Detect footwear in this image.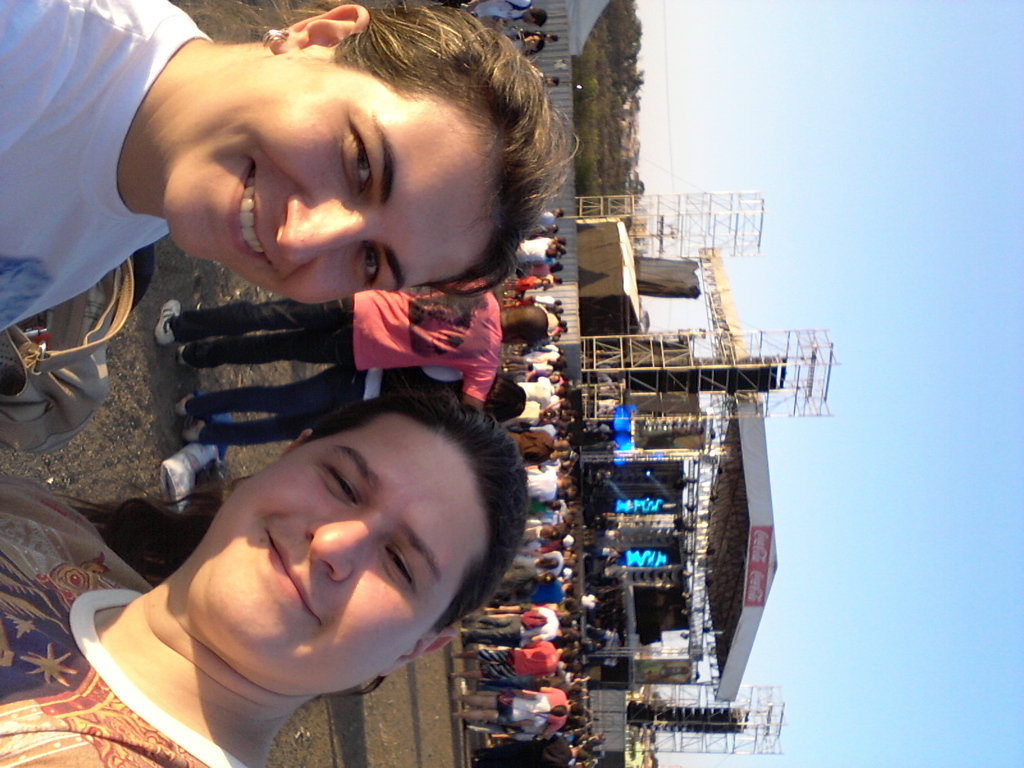
Detection: bbox(152, 296, 183, 348).
